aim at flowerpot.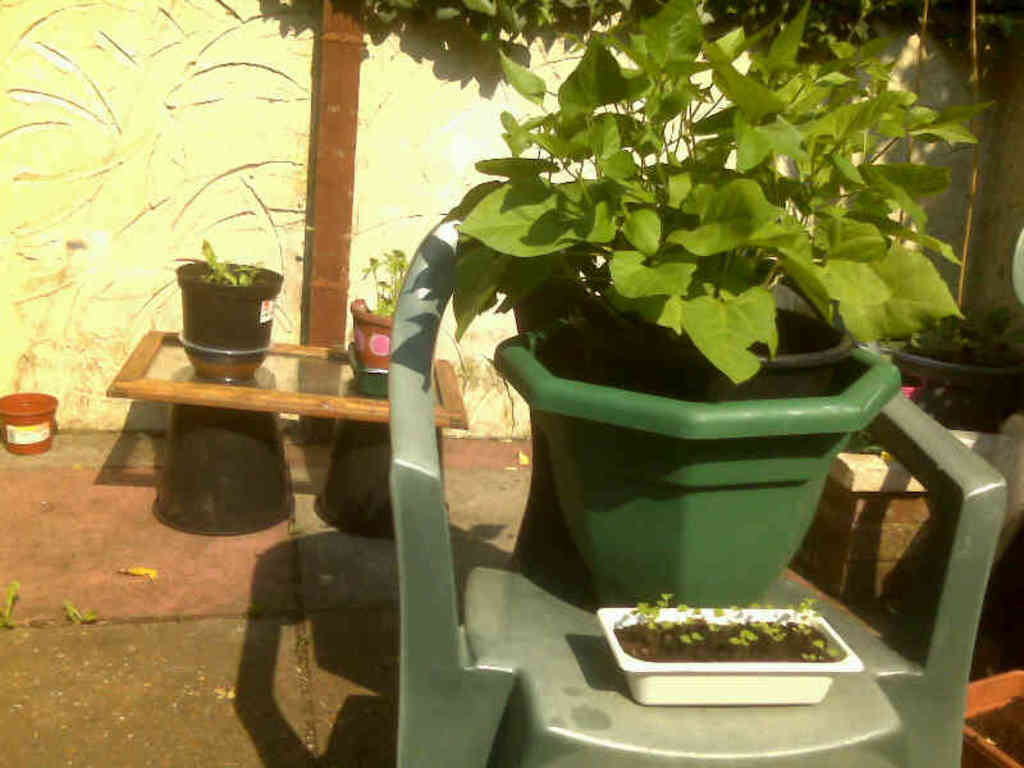
Aimed at bbox=[957, 667, 1023, 767].
